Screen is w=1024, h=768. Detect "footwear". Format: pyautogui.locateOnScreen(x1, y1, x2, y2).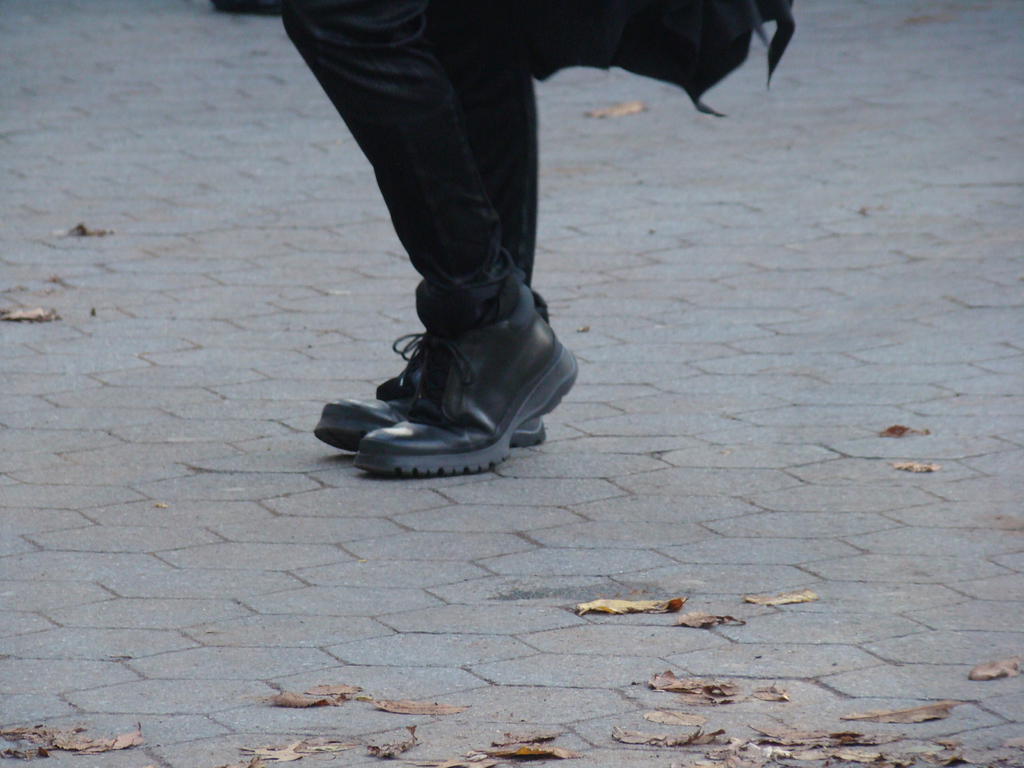
pyautogui.locateOnScreen(314, 289, 542, 444).
